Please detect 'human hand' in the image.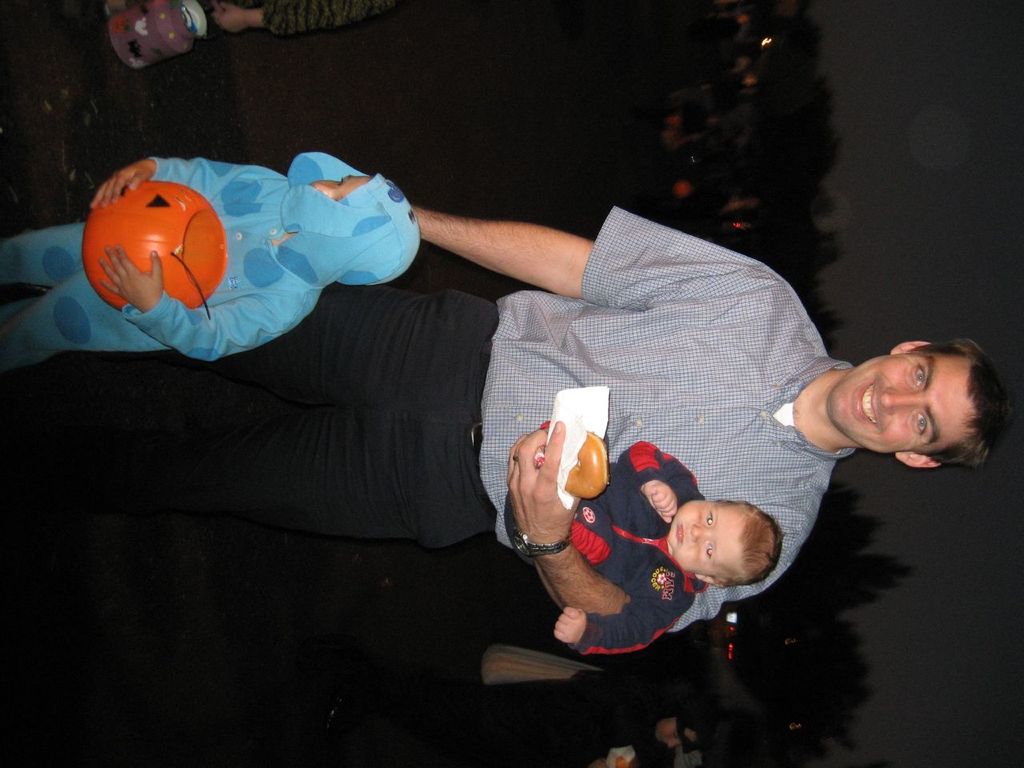
643, 478, 679, 526.
